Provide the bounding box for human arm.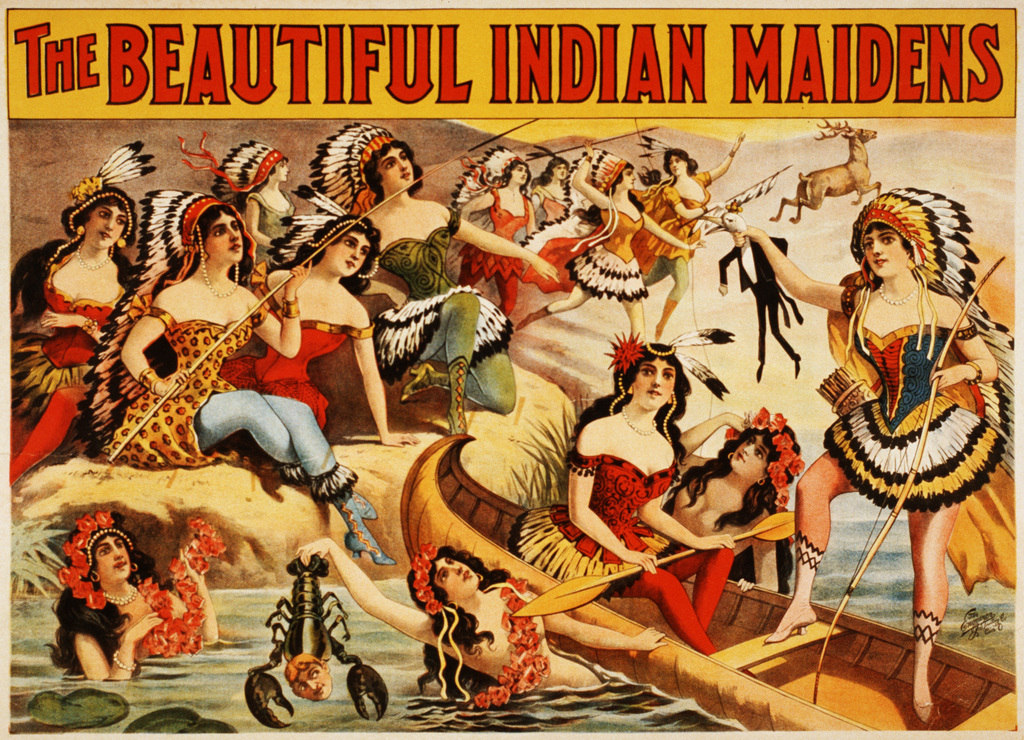
pyautogui.locateOnScreen(352, 318, 415, 446).
